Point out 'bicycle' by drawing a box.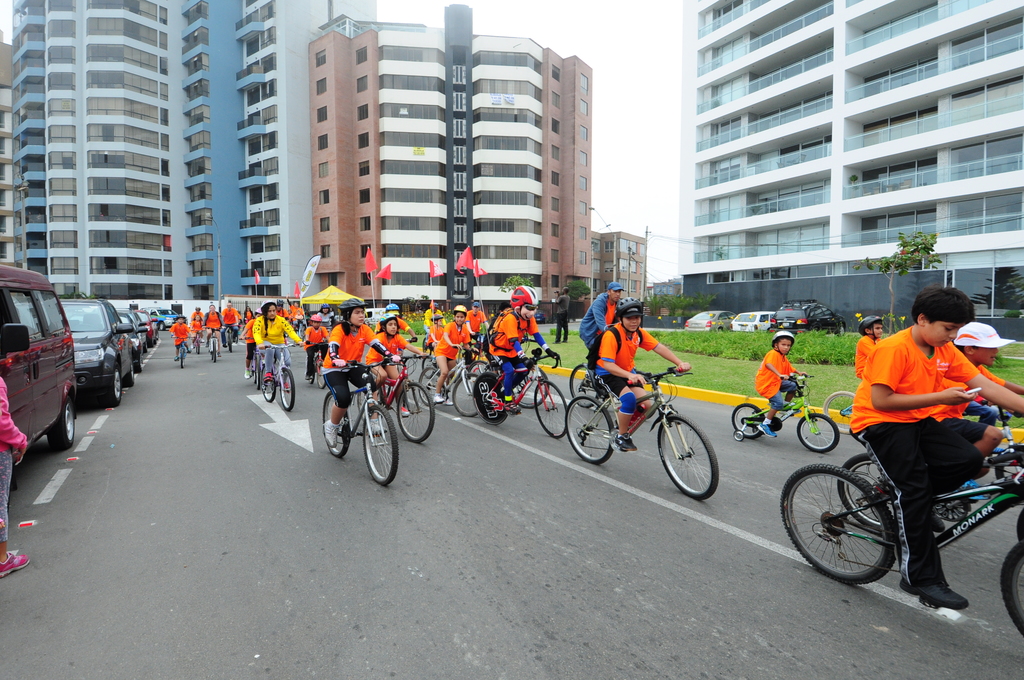
crop(479, 344, 586, 436).
